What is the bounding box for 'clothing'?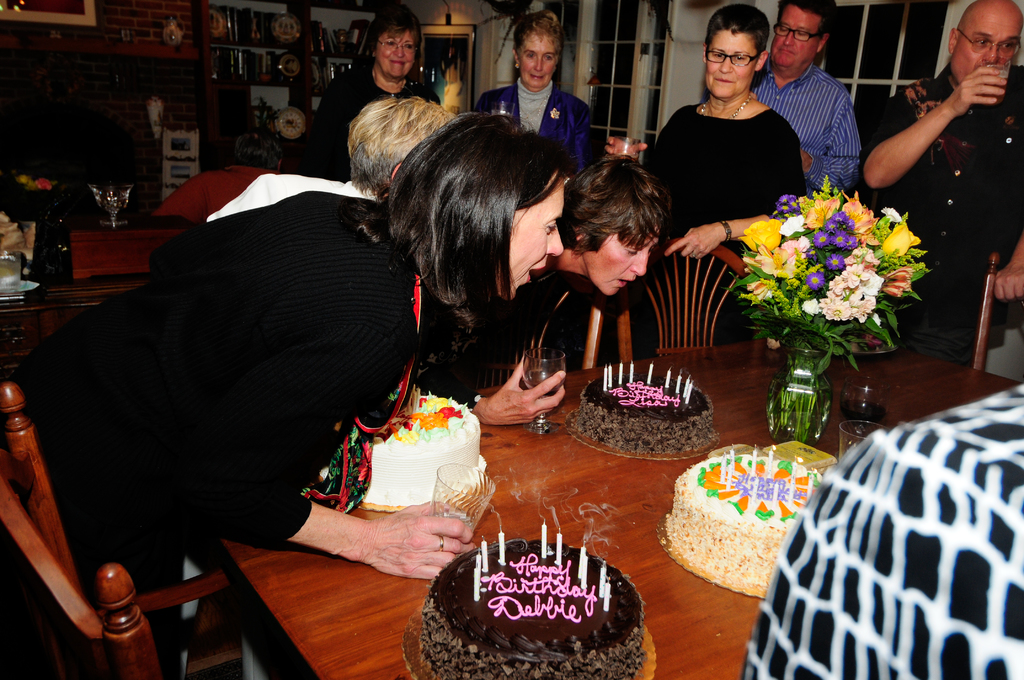
Rect(291, 70, 433, 181).
